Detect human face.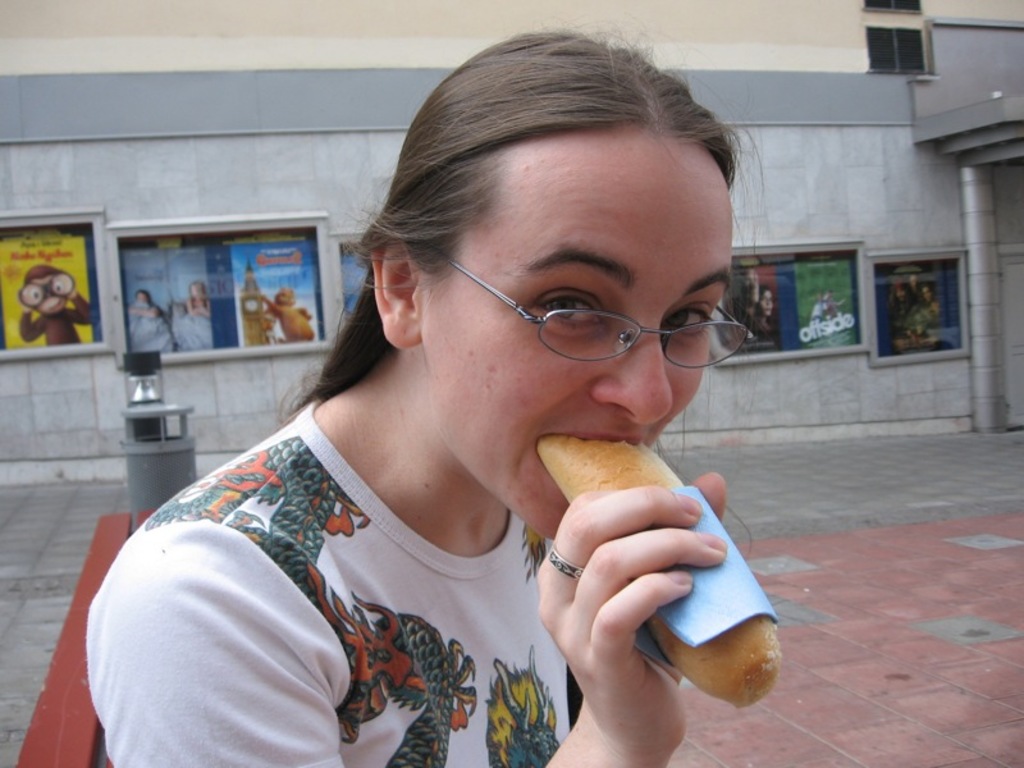
Detected at [417, 142, 733, 530].
